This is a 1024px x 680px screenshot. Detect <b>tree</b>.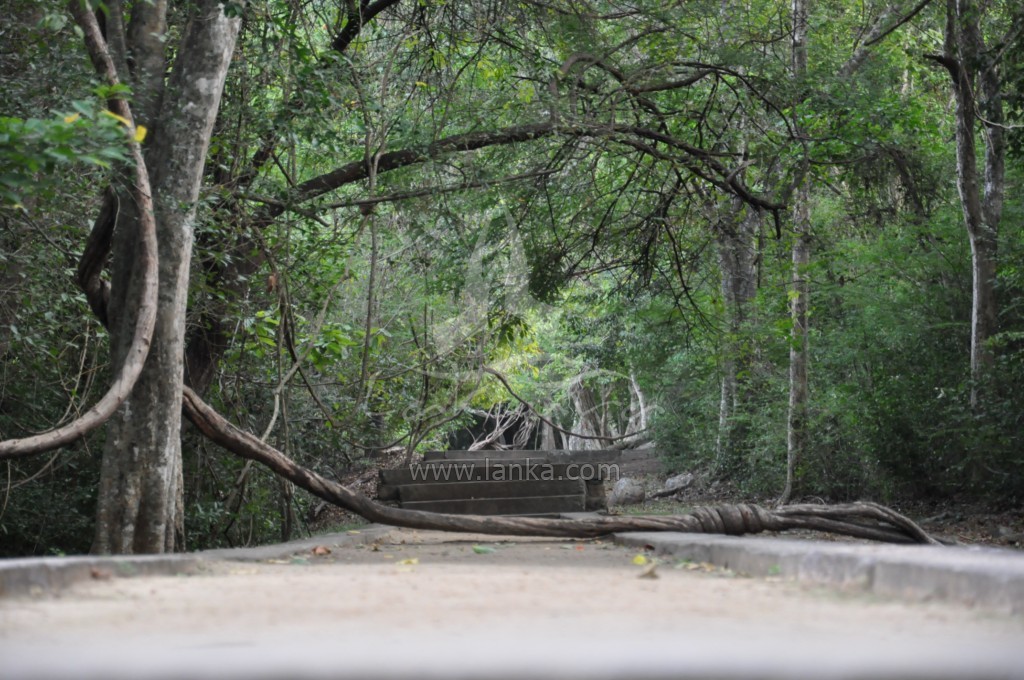
pyautogui.locateOnScreen(962, 0, 1008, 255).
